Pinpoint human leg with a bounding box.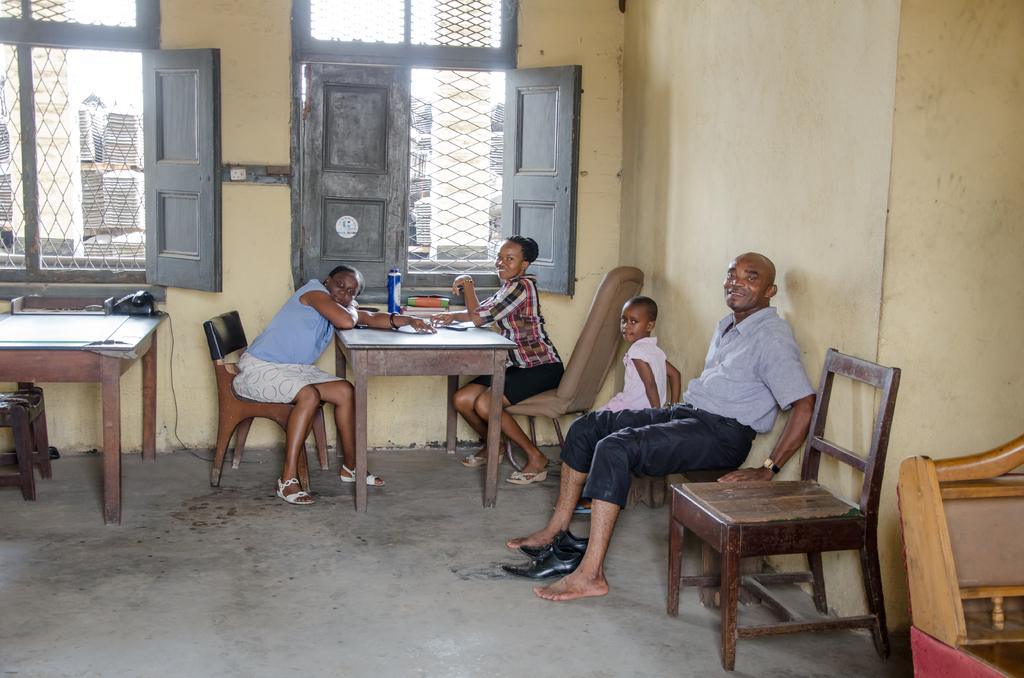
(479, 383, 555, 478).
